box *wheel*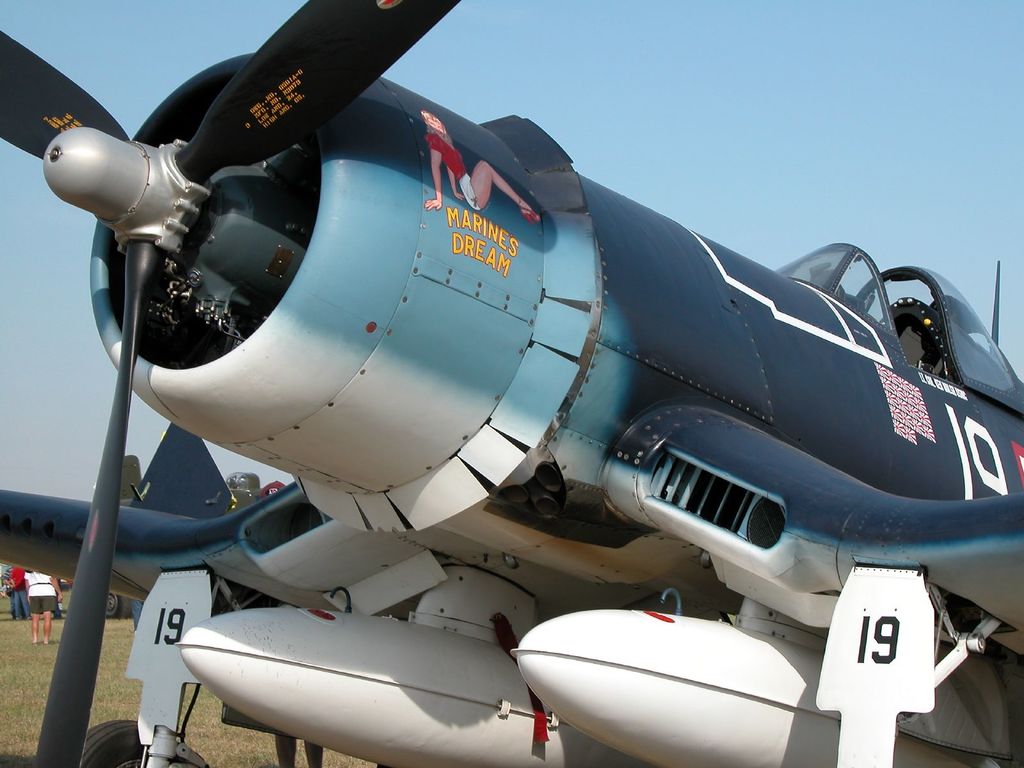
(108,591,120,620)
